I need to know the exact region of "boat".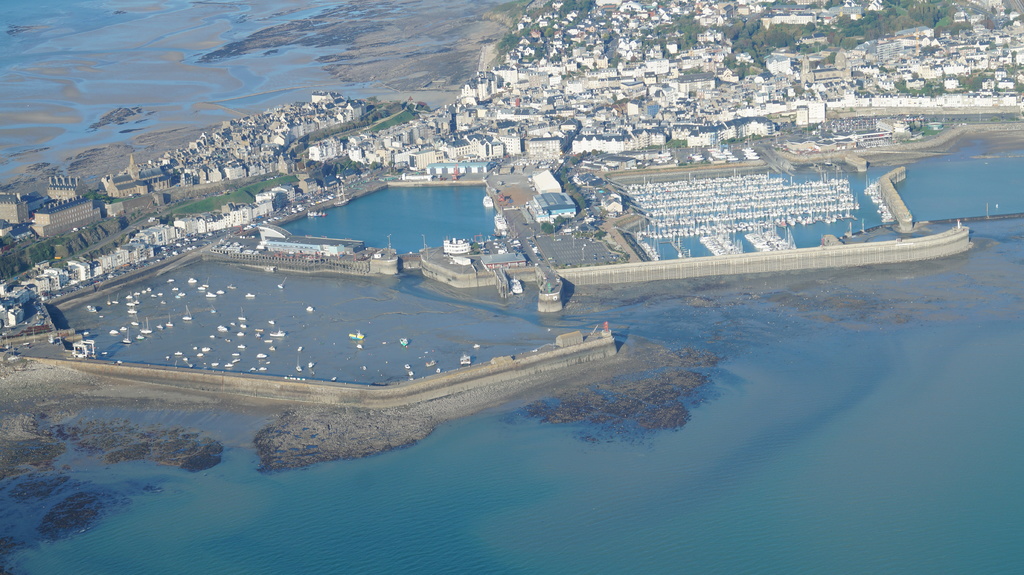
Region: <box>204,289,214,298</box>.
